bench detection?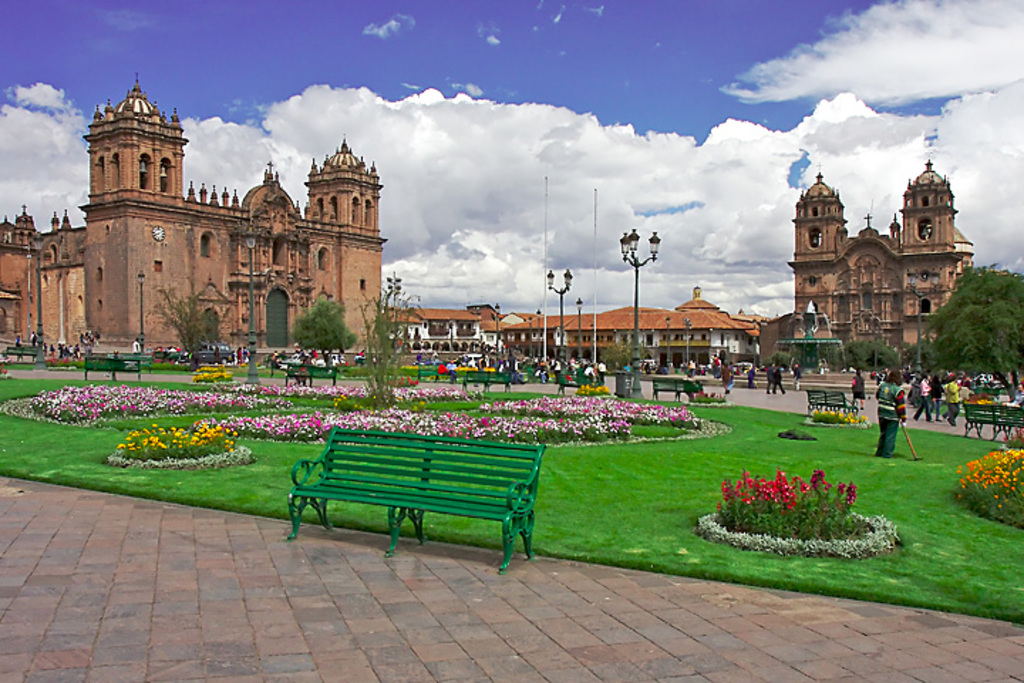
(left=290, top=359, right=331, bottom=384)
